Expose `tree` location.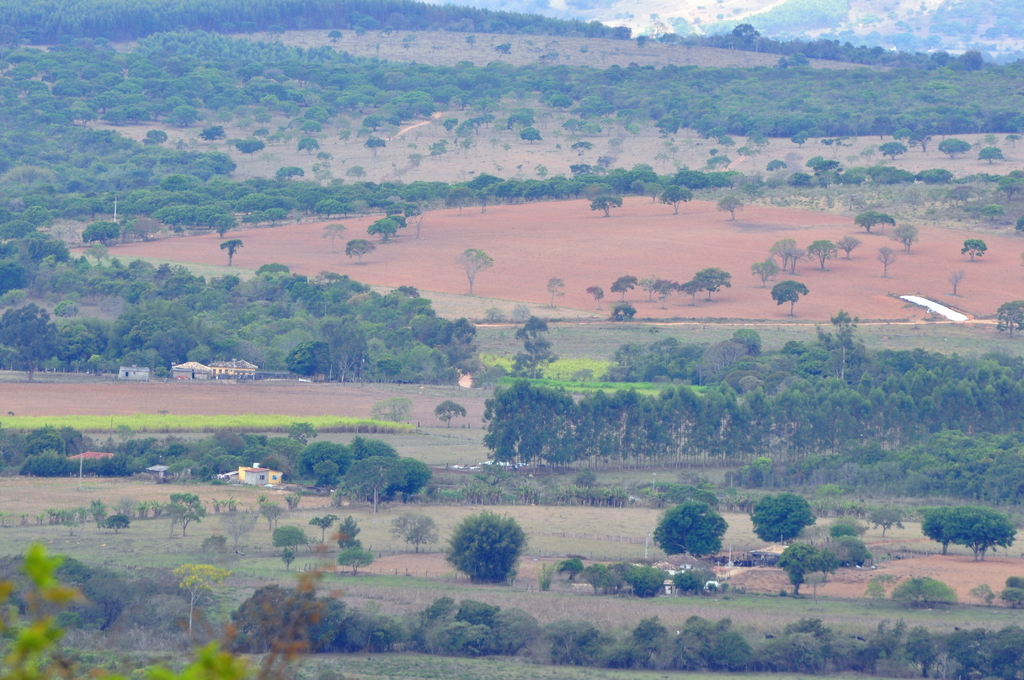
Exposed at box=[747, 490, 819, 547].
